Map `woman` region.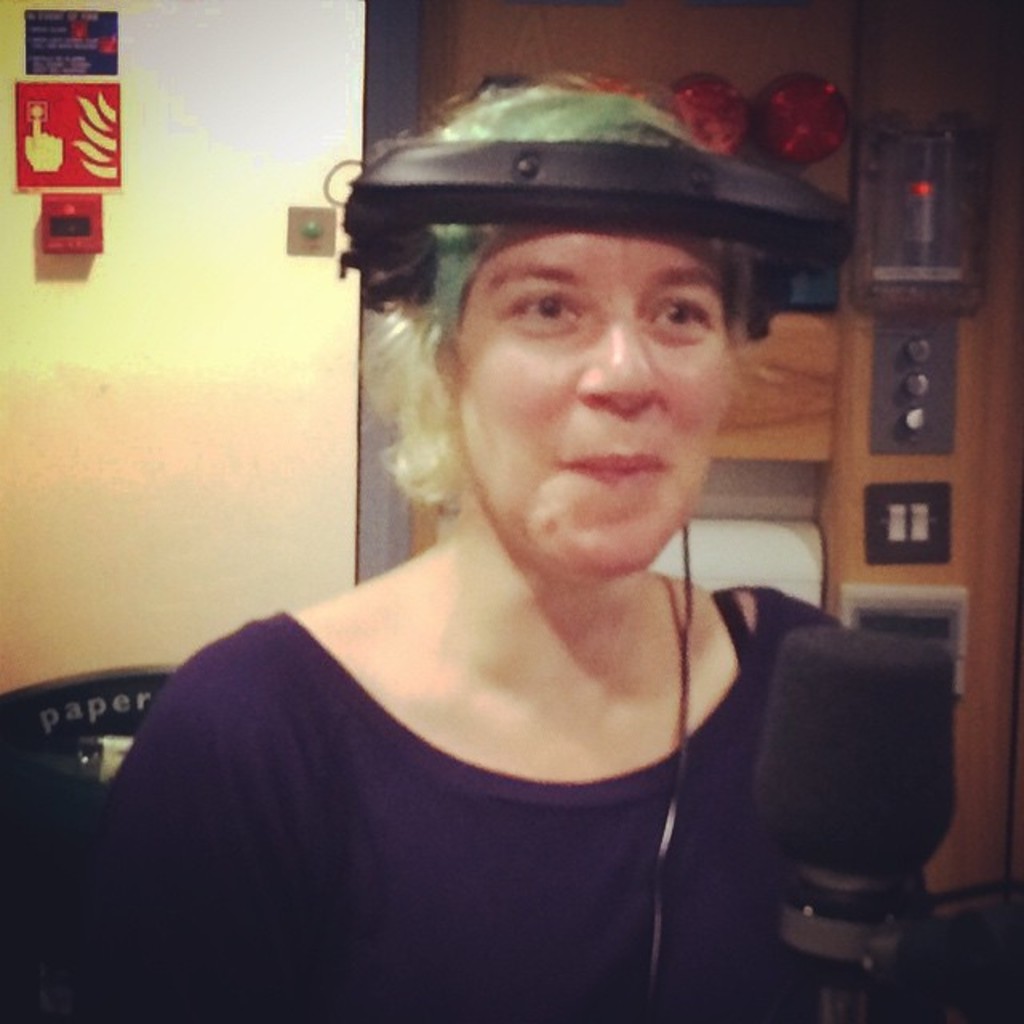
Mapped to pyautogui.locateOnScreen(70, 90, 958, 994).
